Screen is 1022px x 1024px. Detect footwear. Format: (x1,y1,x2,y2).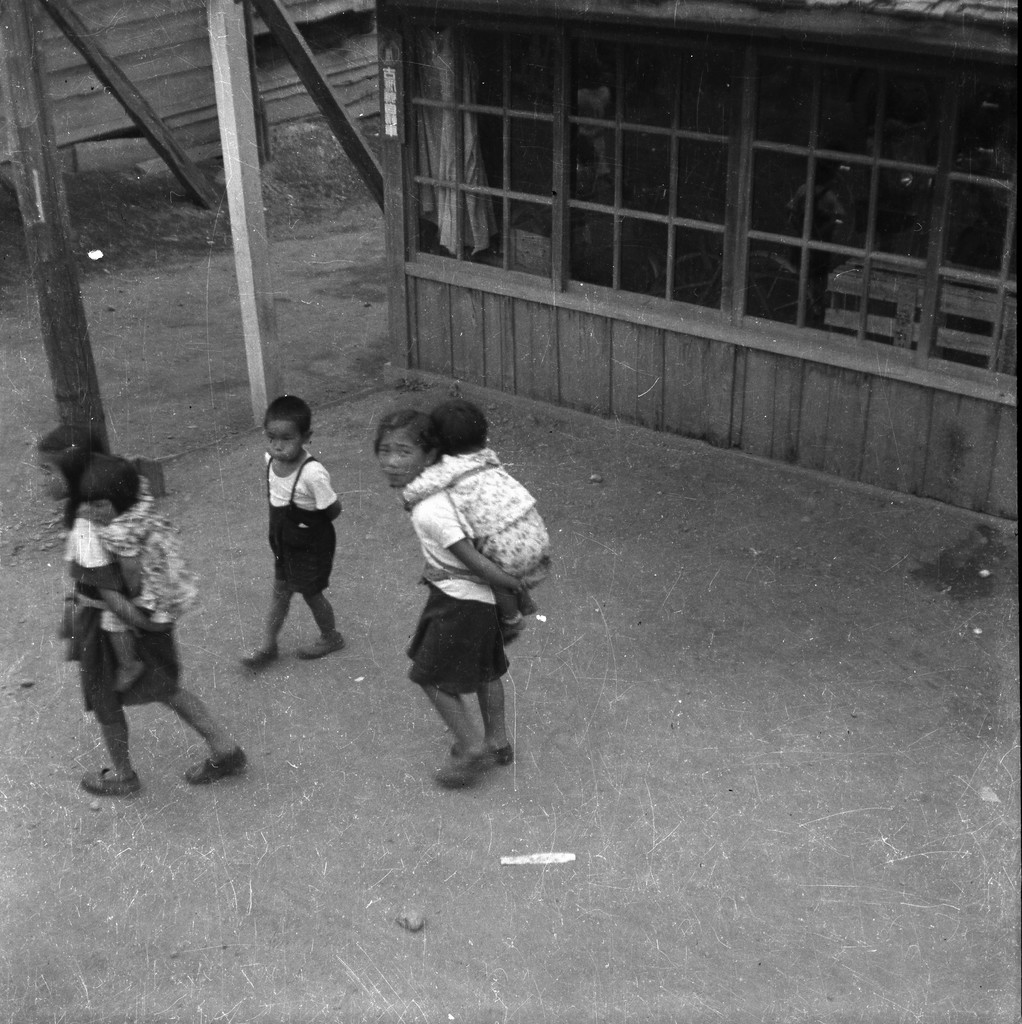
(234,638,277,673).
